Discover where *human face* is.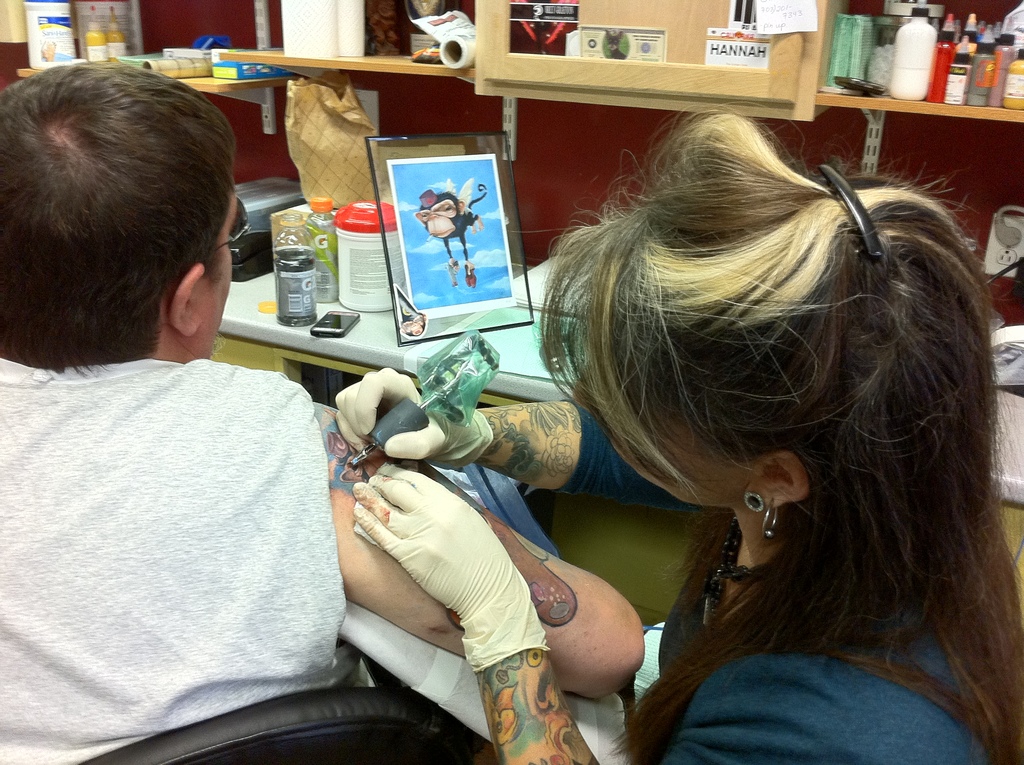
Discovered at x1=569, y1=353, x2=744, y2=510.
